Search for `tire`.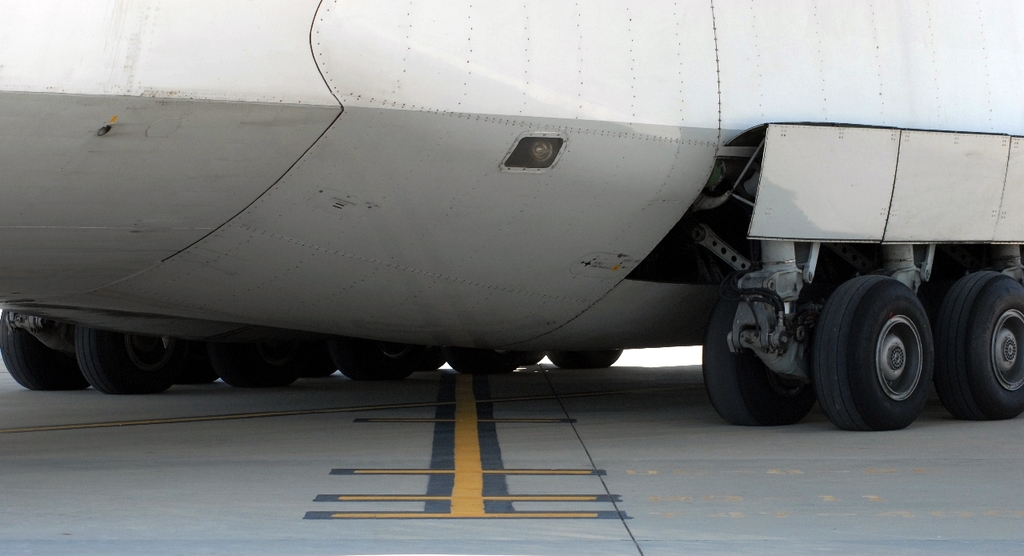
Found at {"x1": 0, "y1": 309, "x2": 93, "y2": 394}.
